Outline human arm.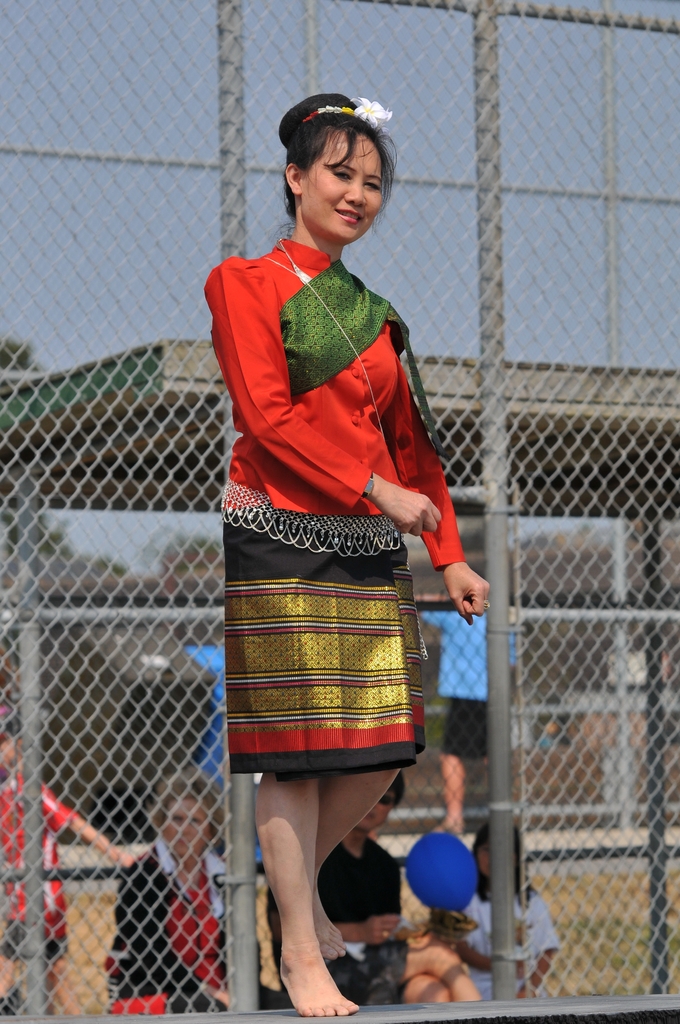
Outline: <box>40,783,140,868</box>.
